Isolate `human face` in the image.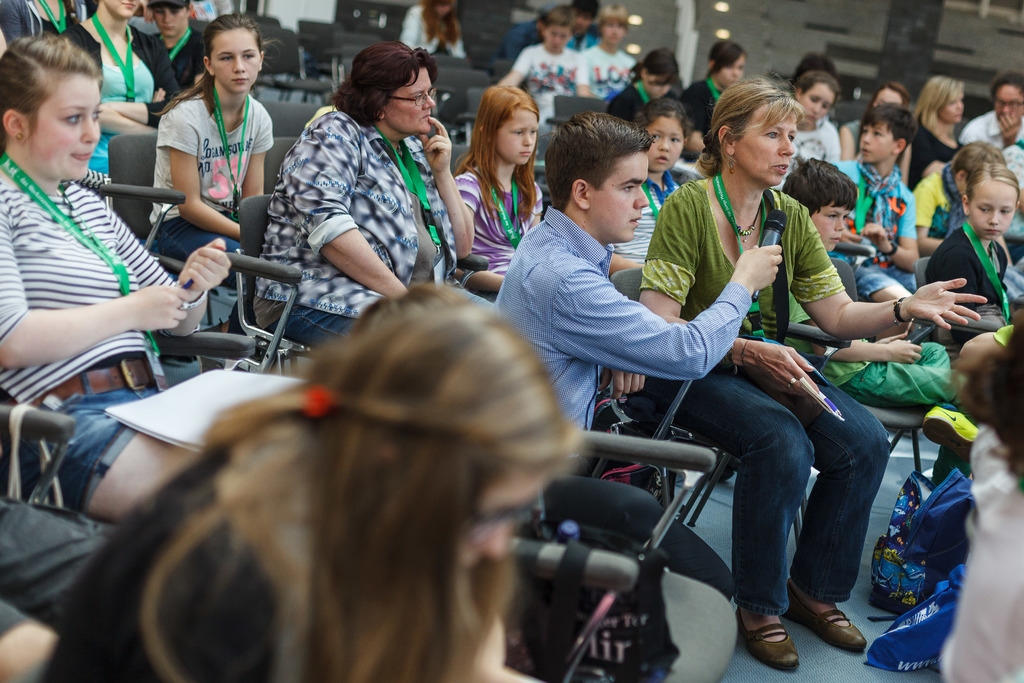
Isolated region: [left=639, top=72, right=675, bottom=99].
